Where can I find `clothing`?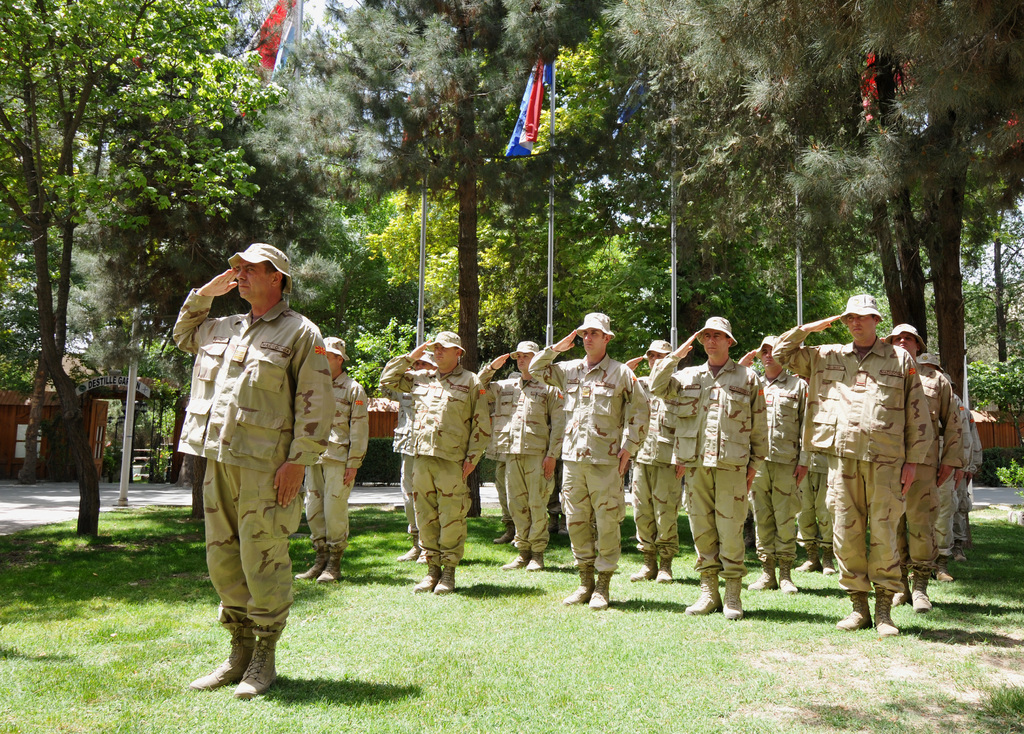
You can find it at <bbox>658, 362, 789, 596</bbox>.
